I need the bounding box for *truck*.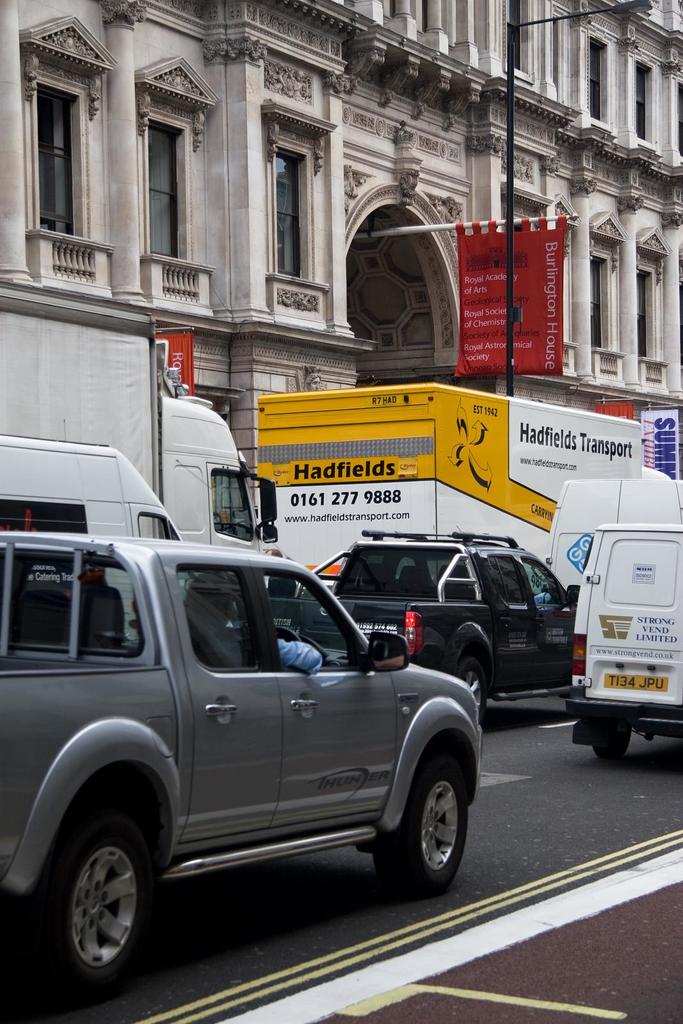
Here it is: detection(0, 279, 278, 645).
